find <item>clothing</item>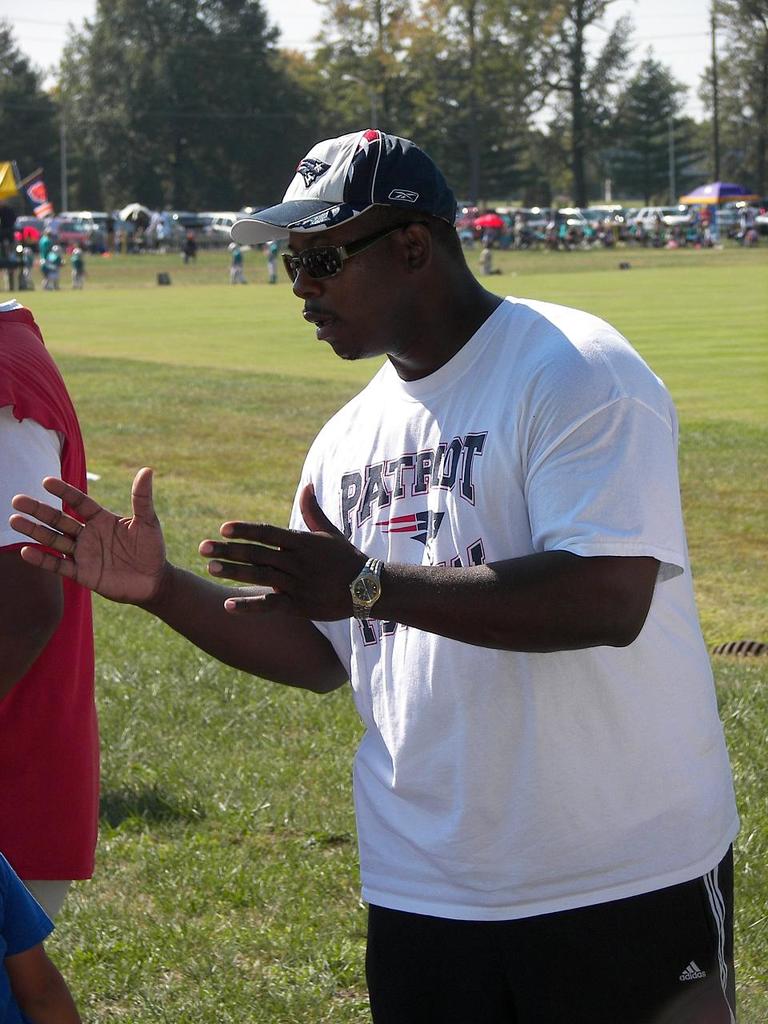
box=[0, 832, 46, 986]
